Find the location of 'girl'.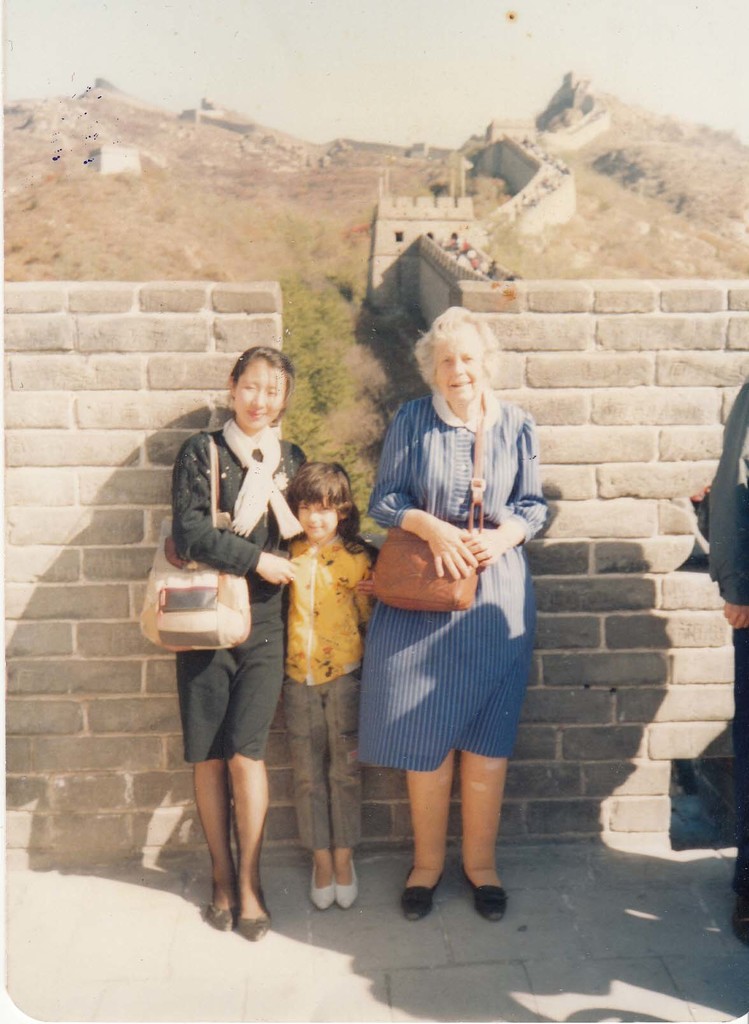
Location: (x1=282, y1=463, x2=374, y2=911).
